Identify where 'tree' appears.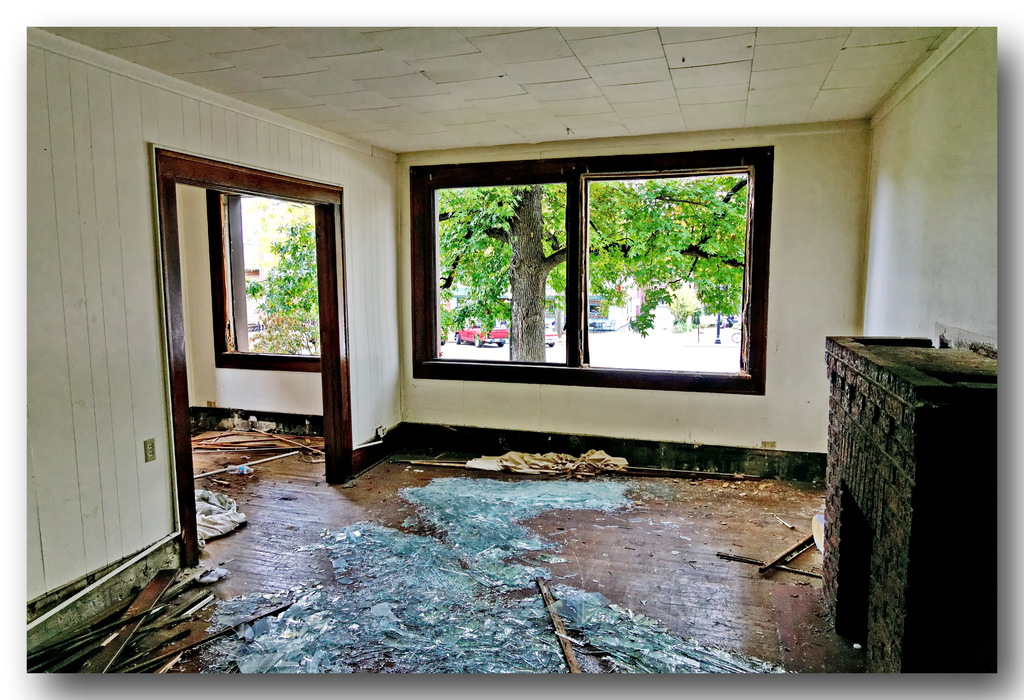
Appears at box=[244, 175, 751, 341].
